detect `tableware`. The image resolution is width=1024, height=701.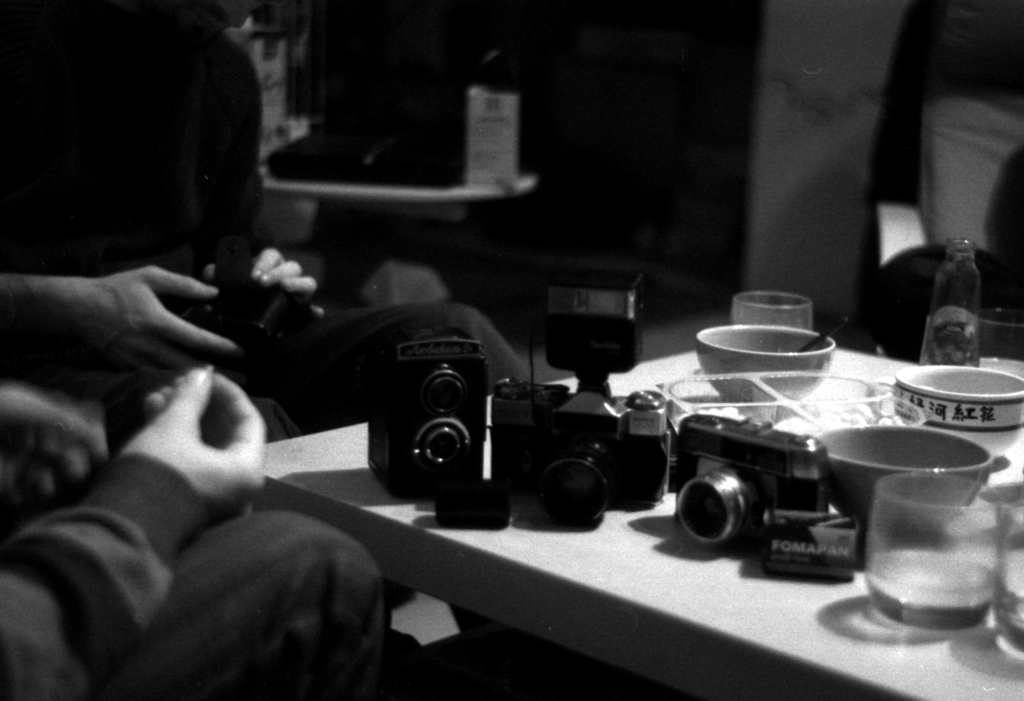
<bbox>984, 497, 1023, 653</bbox>.
